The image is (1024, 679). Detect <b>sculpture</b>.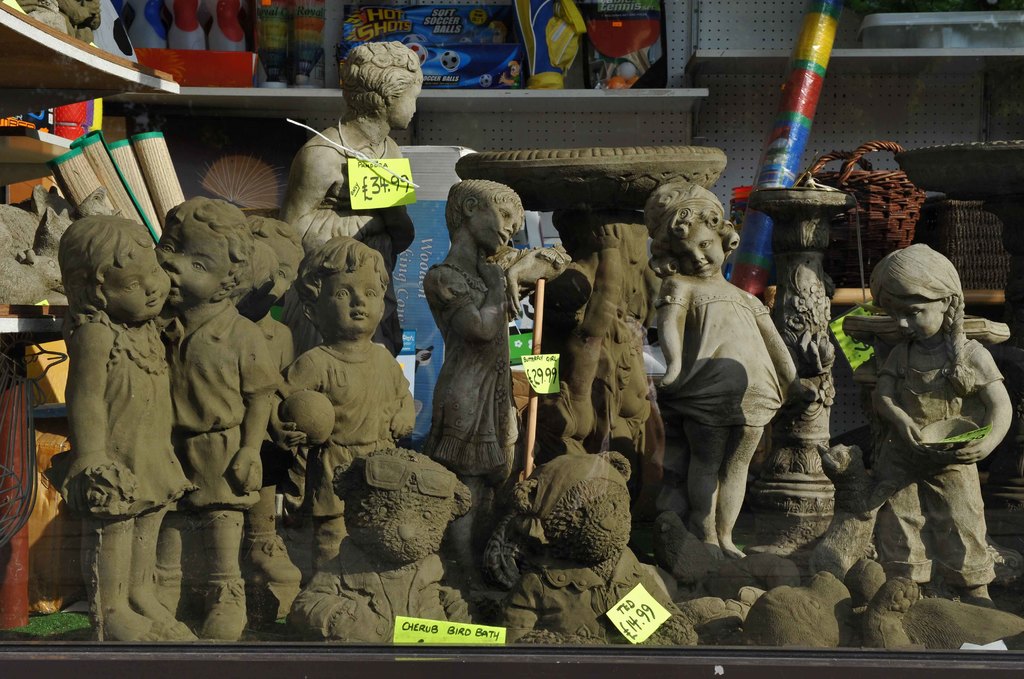
Detection: <box>811,241,1012,608</box>.
